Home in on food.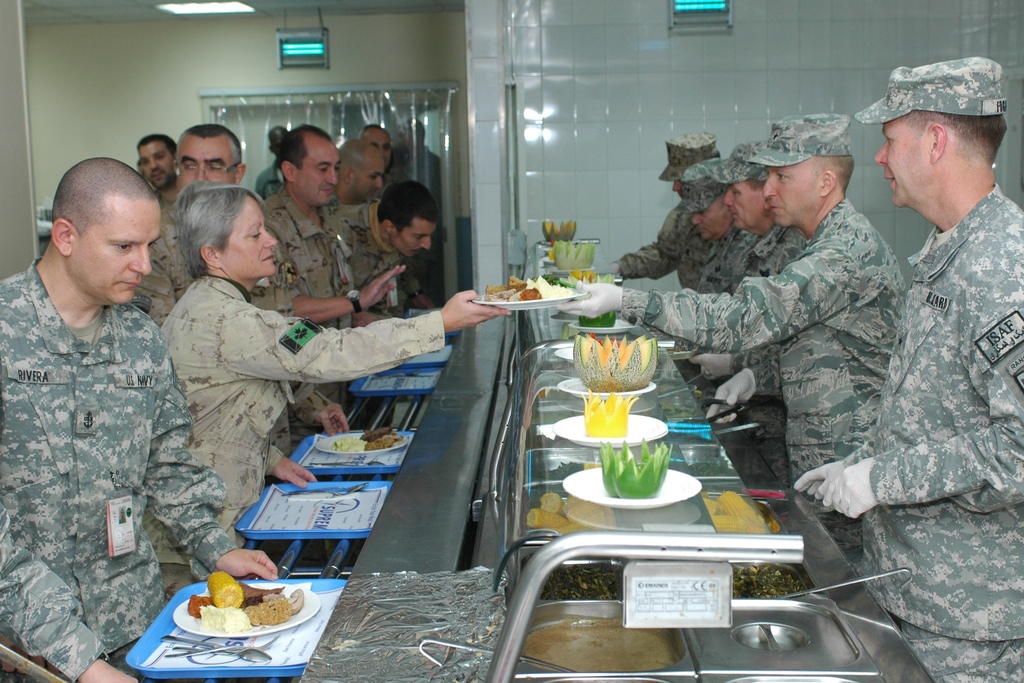
Homed in at pyautogui.locateOnScreen(330, 425, 405, 451).
